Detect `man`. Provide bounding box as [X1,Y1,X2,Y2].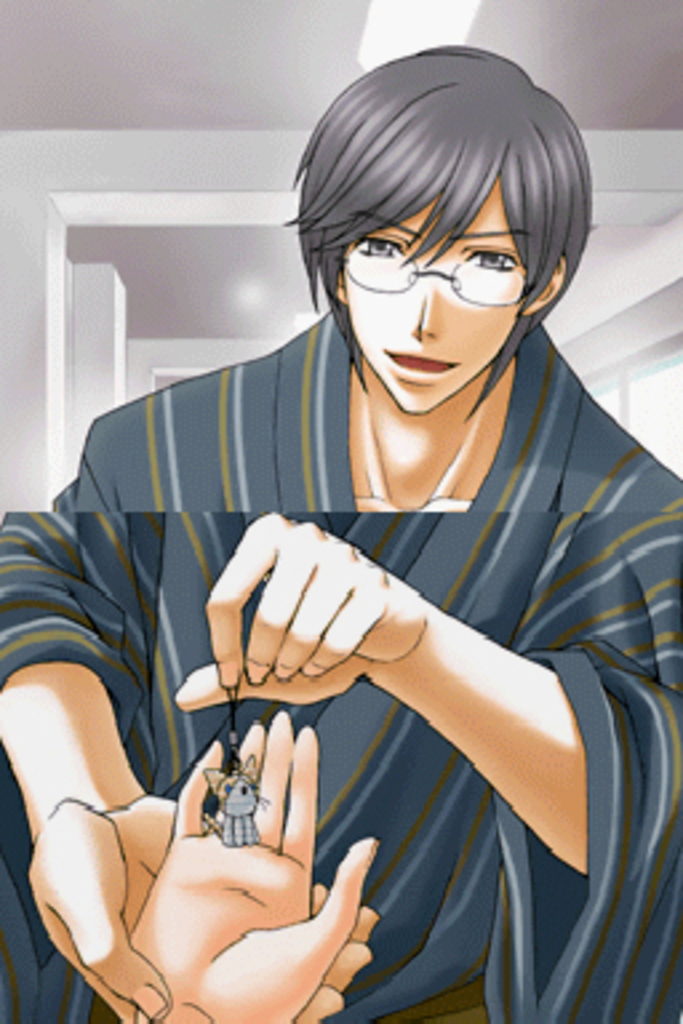
[0,43,680,1021].
